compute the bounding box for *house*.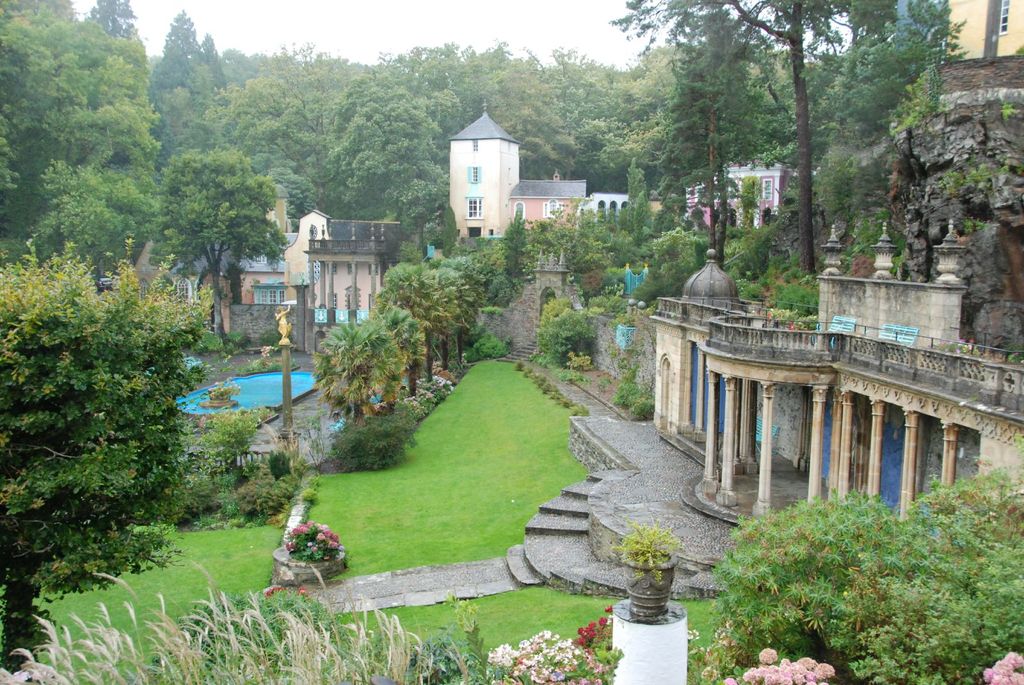
detection(584, 178, 638, 246).
